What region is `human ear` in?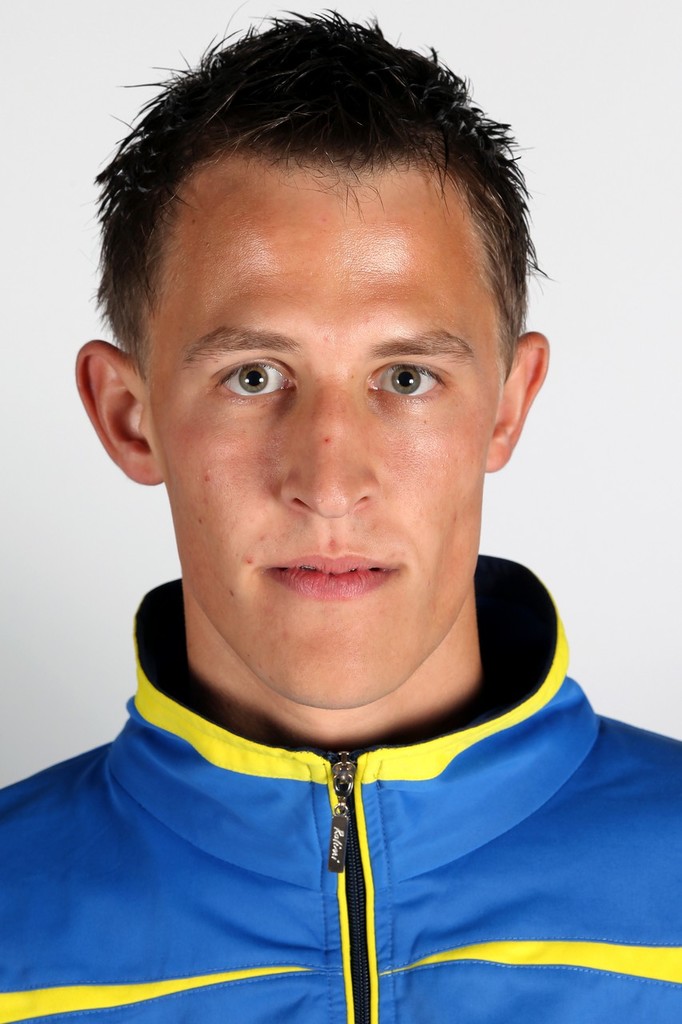
region(70, 339, 167, 486).
